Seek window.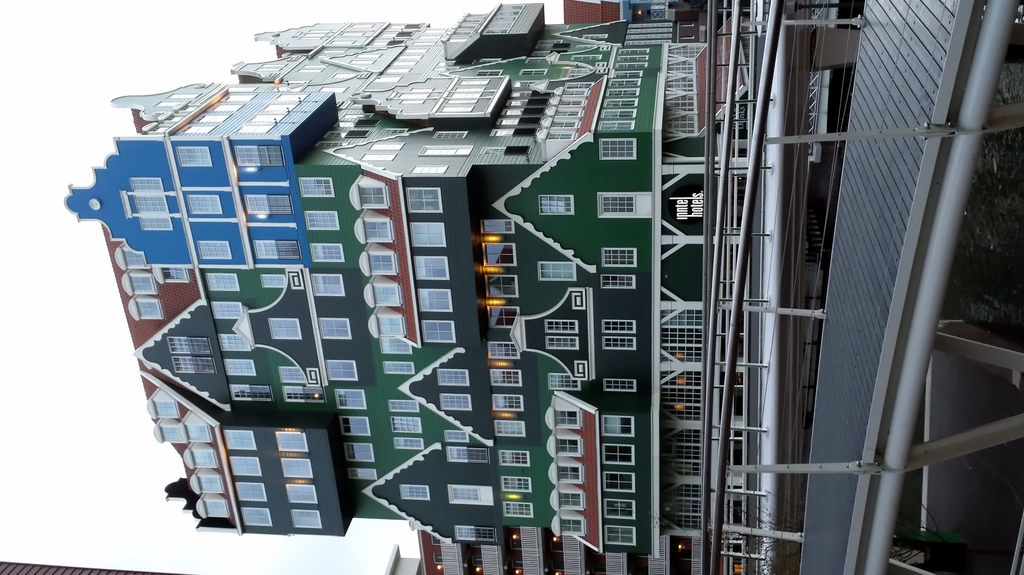
box(177, 411, 213, 442).
